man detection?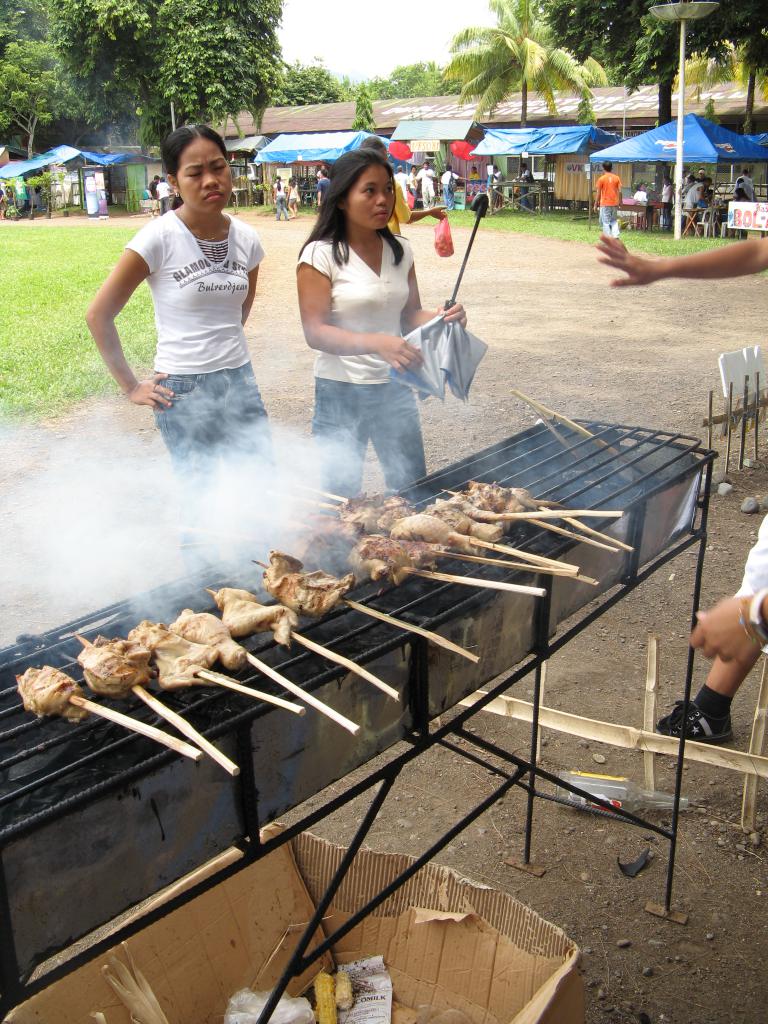
crop(738, 180, 750, 200)
